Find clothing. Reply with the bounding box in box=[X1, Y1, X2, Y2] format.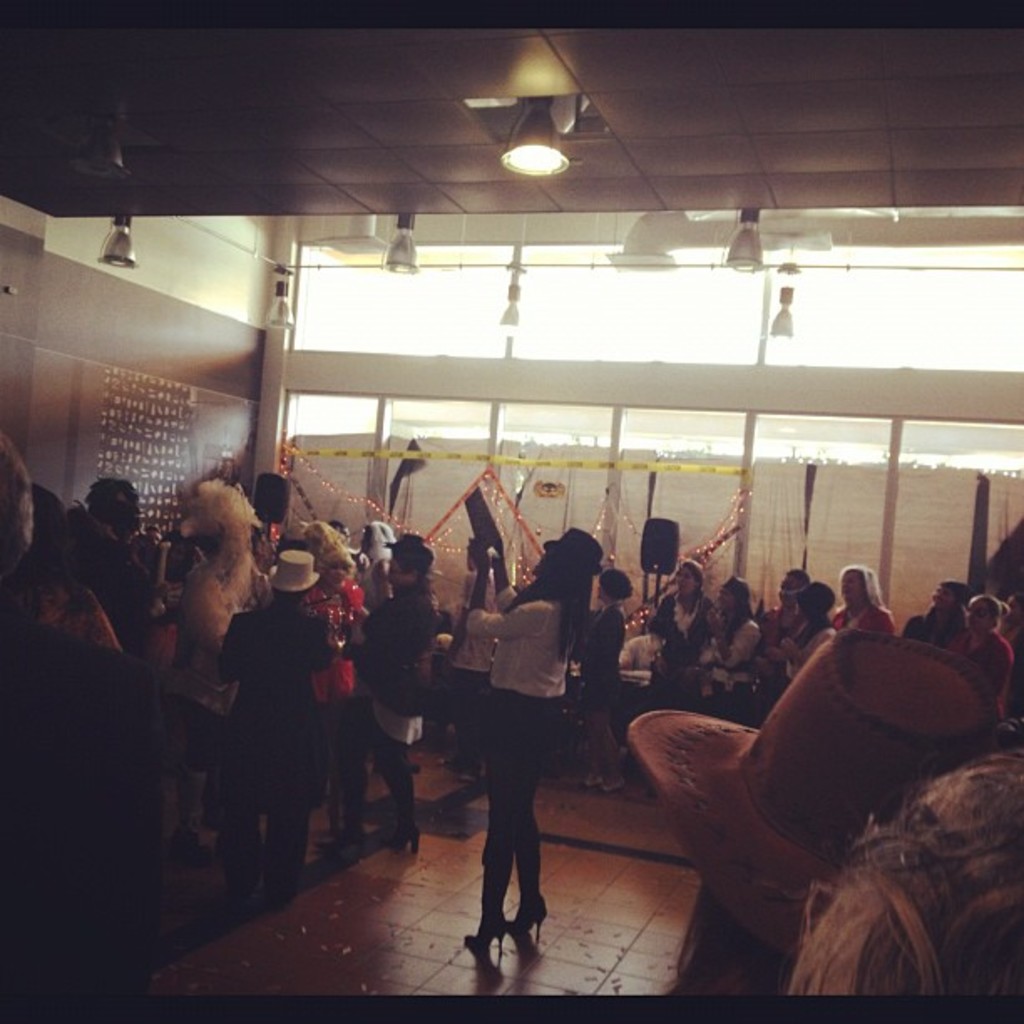
box=[698, 614, 763, 693].
